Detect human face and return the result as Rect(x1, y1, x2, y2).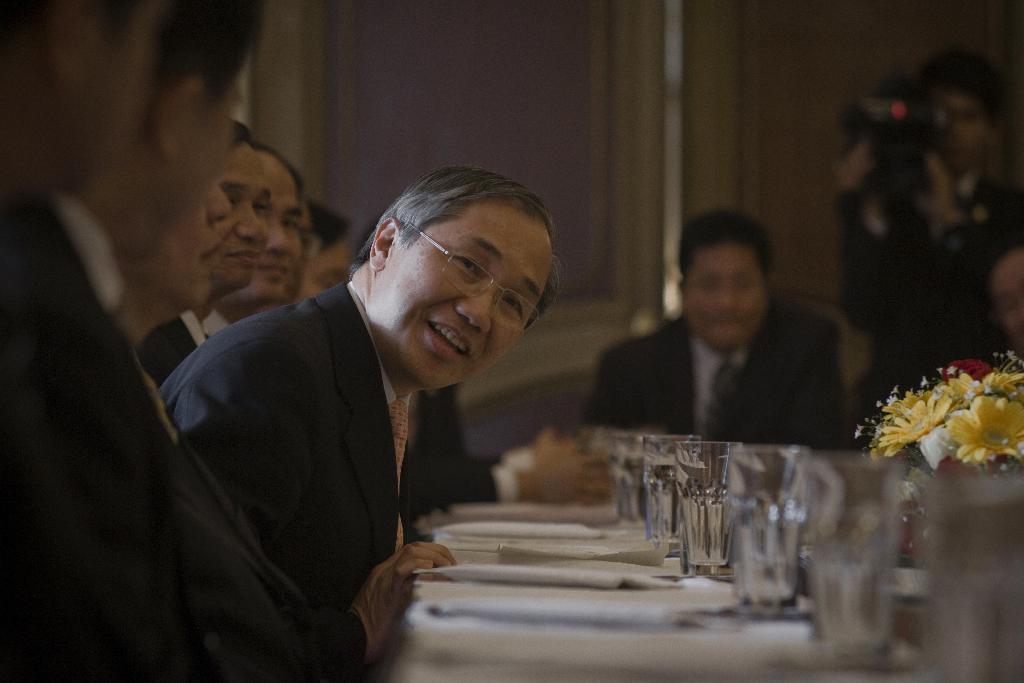
Rect(145, 83, 241, 219).
